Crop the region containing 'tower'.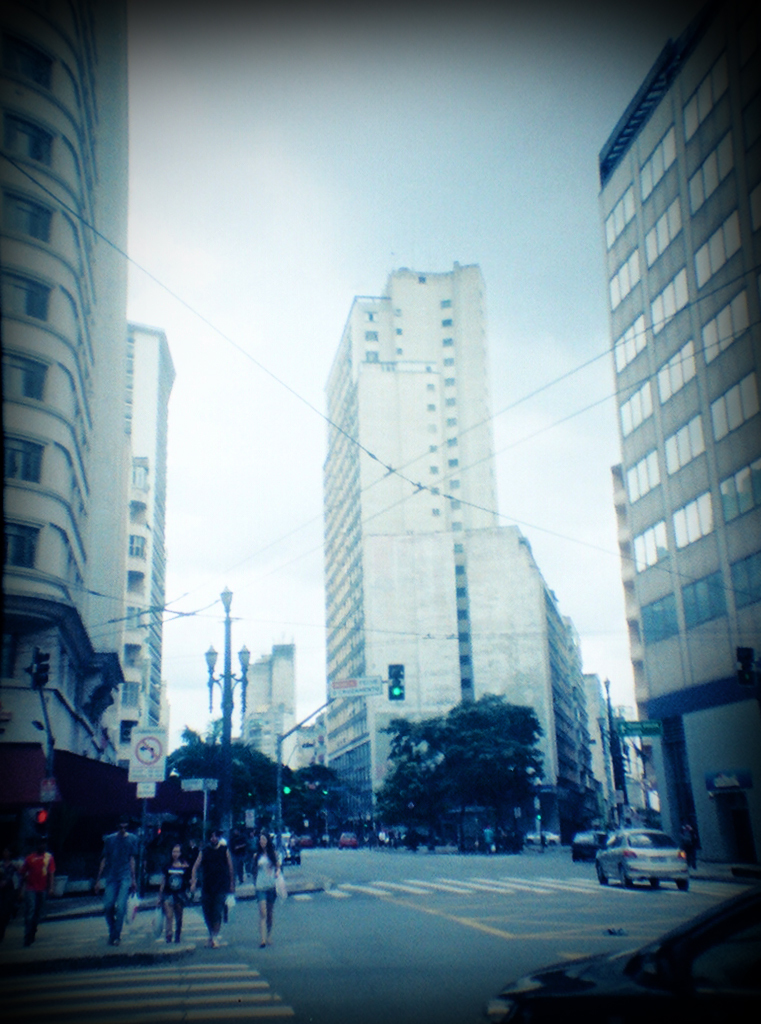
Crop region: box=[322, 285, 498, 822].
